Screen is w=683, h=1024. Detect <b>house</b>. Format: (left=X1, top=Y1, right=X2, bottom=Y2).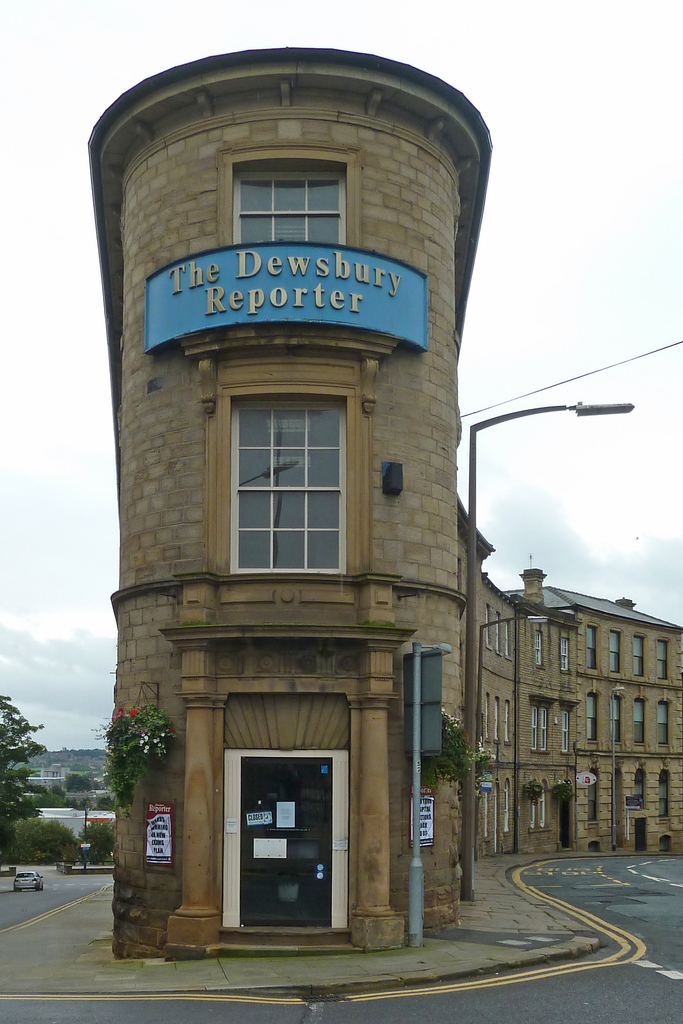
(left=523, top=600, right=572, bottom=858).
